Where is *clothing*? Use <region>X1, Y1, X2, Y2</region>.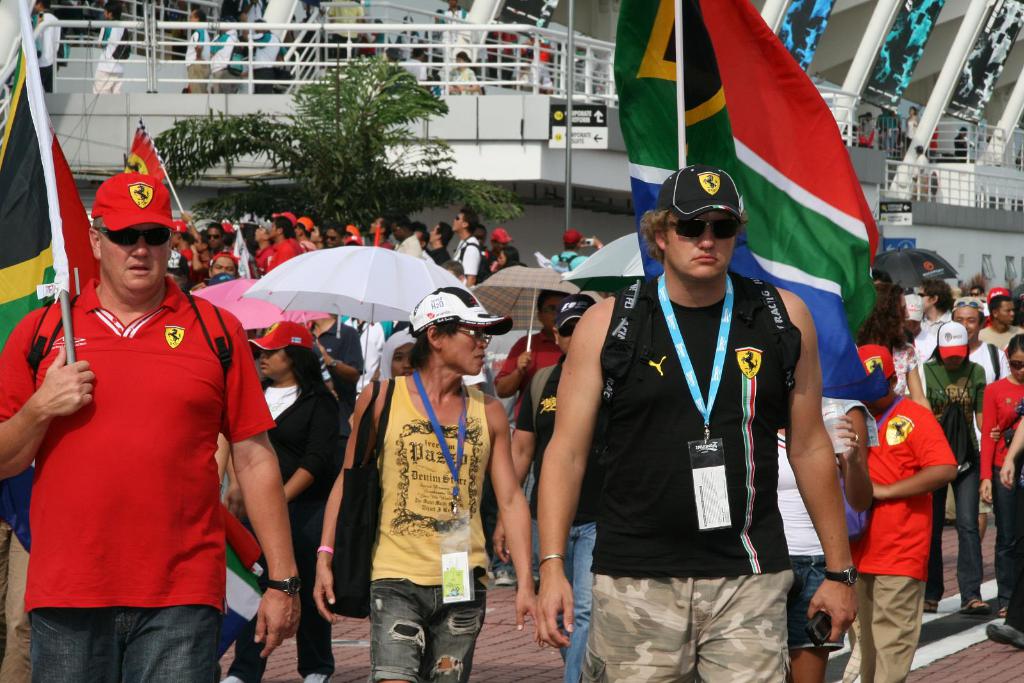
<region>544, 250, 589, 277</region>.
